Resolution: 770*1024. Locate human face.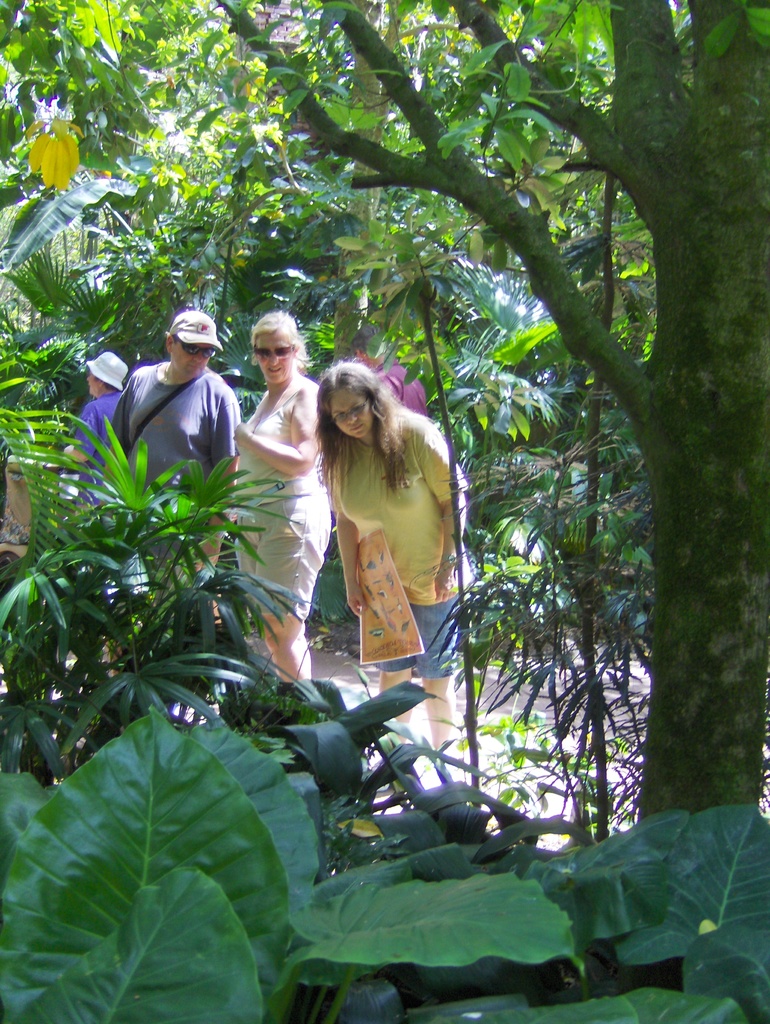
left=172, top=343, right=212, bottom=373.
